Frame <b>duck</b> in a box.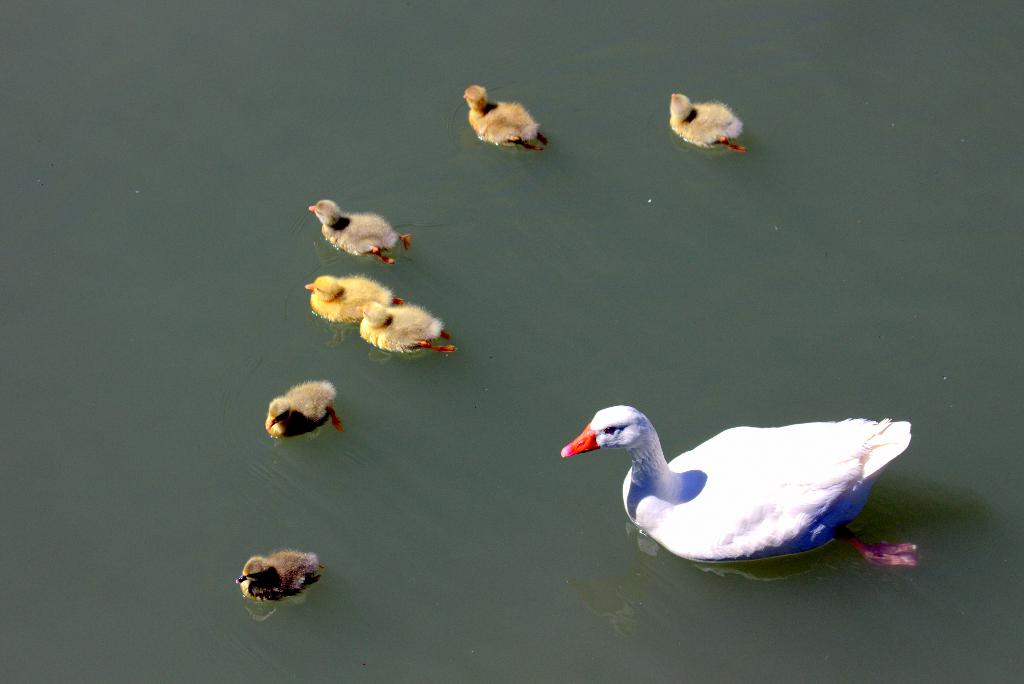
(left=259, top=376, right=342, bottom=444).
